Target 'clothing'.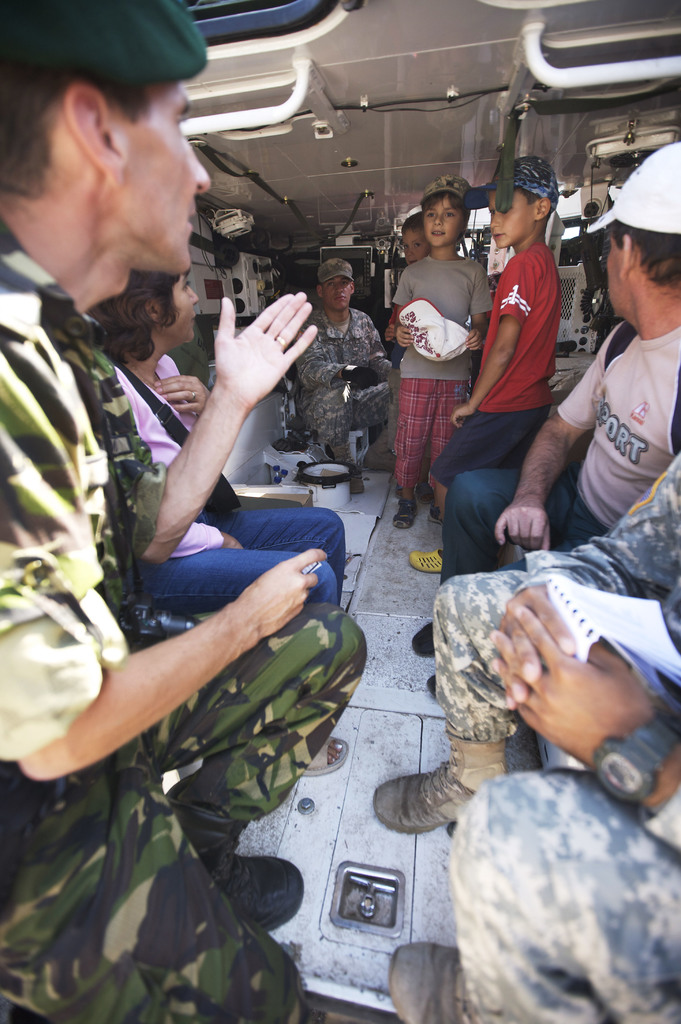
Target region: [438,318,680,579].
